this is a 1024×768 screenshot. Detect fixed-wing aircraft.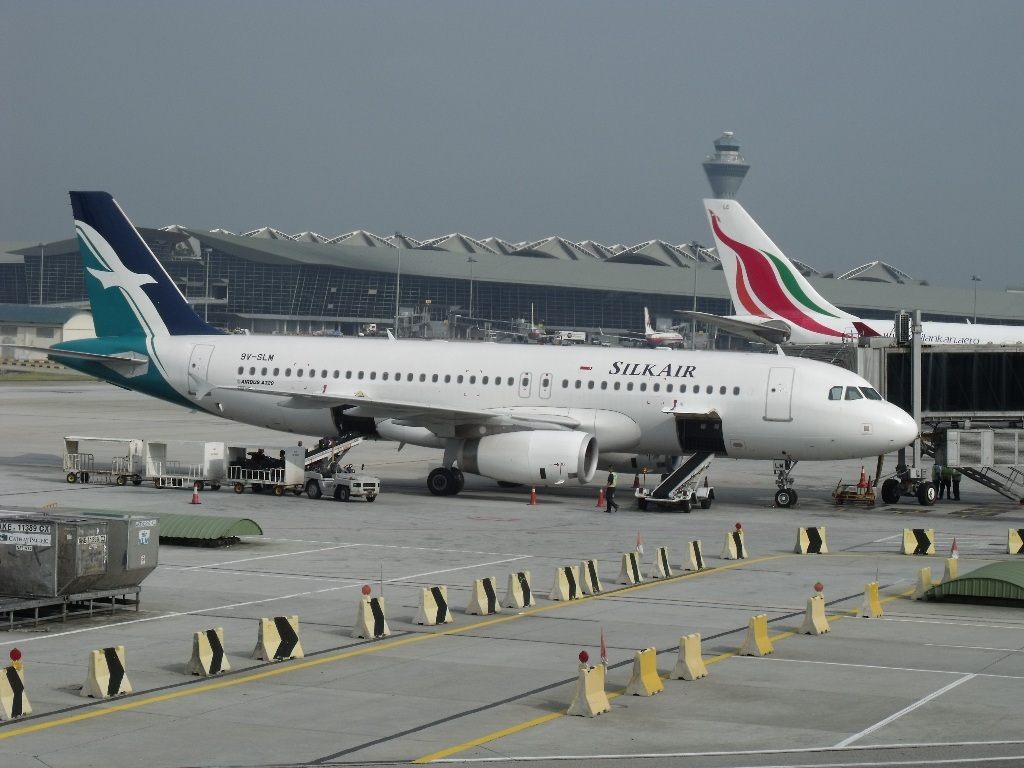
bbox(596, 304, 695, 343).
